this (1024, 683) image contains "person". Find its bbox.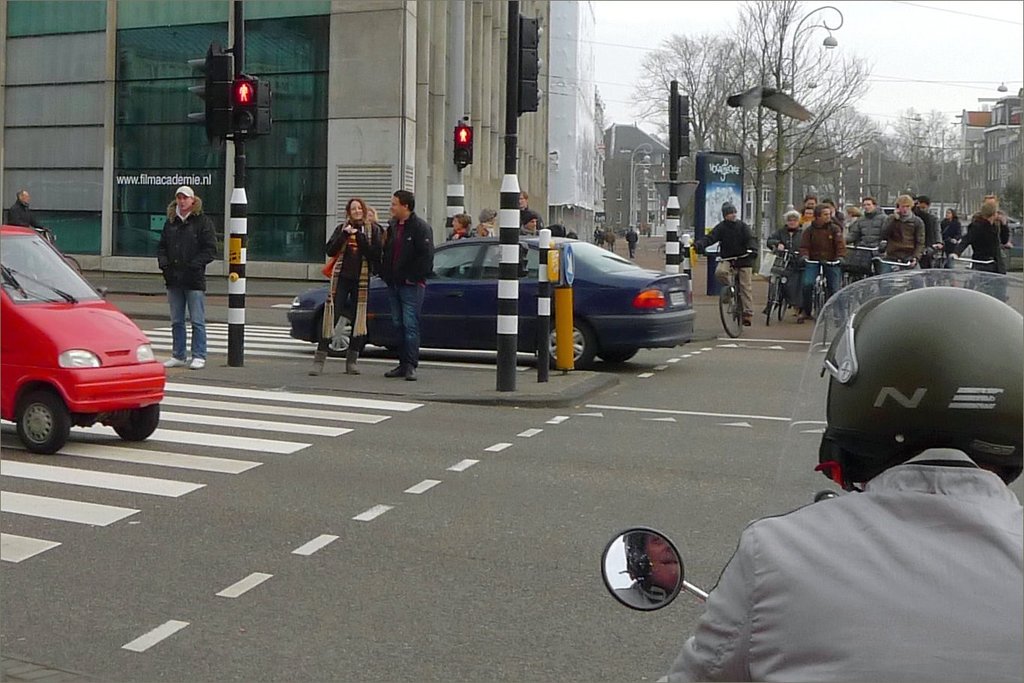
rect(371, 206, 377, 218).
